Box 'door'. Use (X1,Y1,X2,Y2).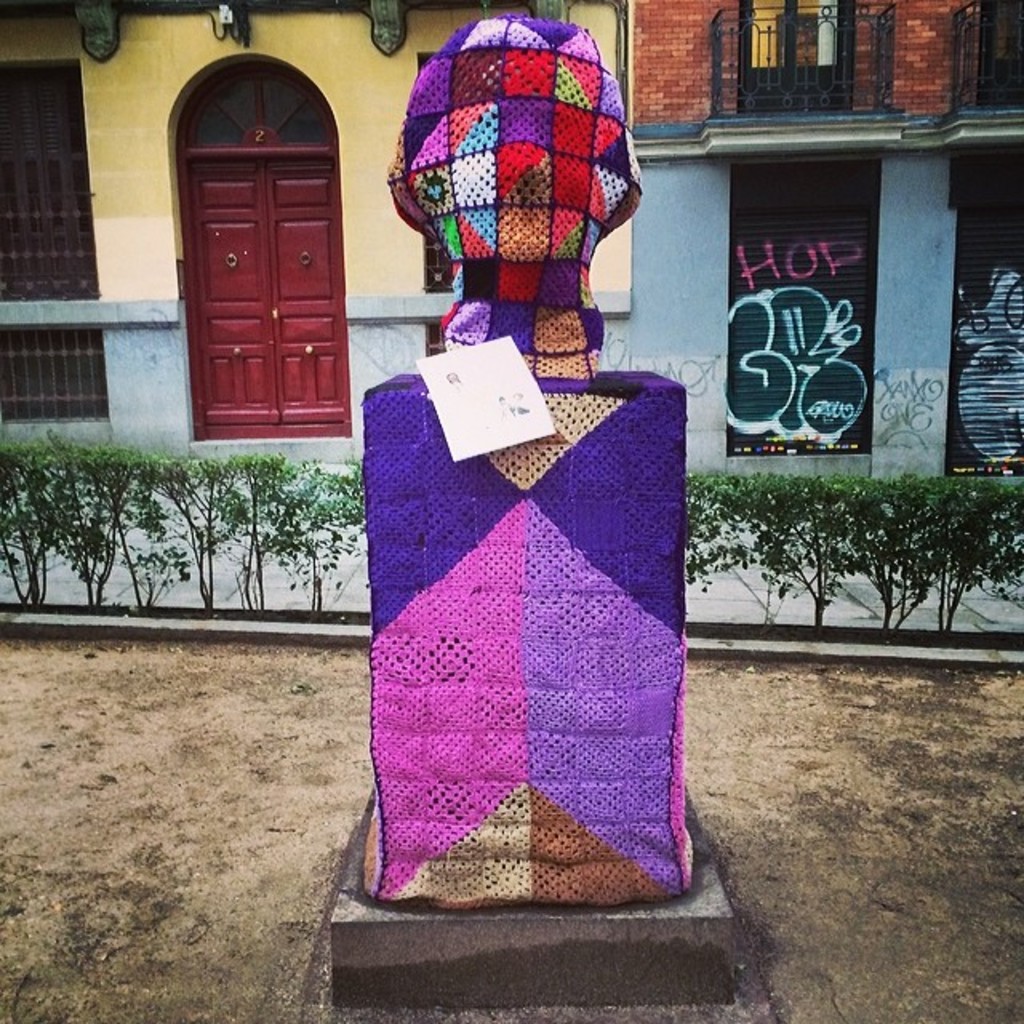
(181,69,350,451).
